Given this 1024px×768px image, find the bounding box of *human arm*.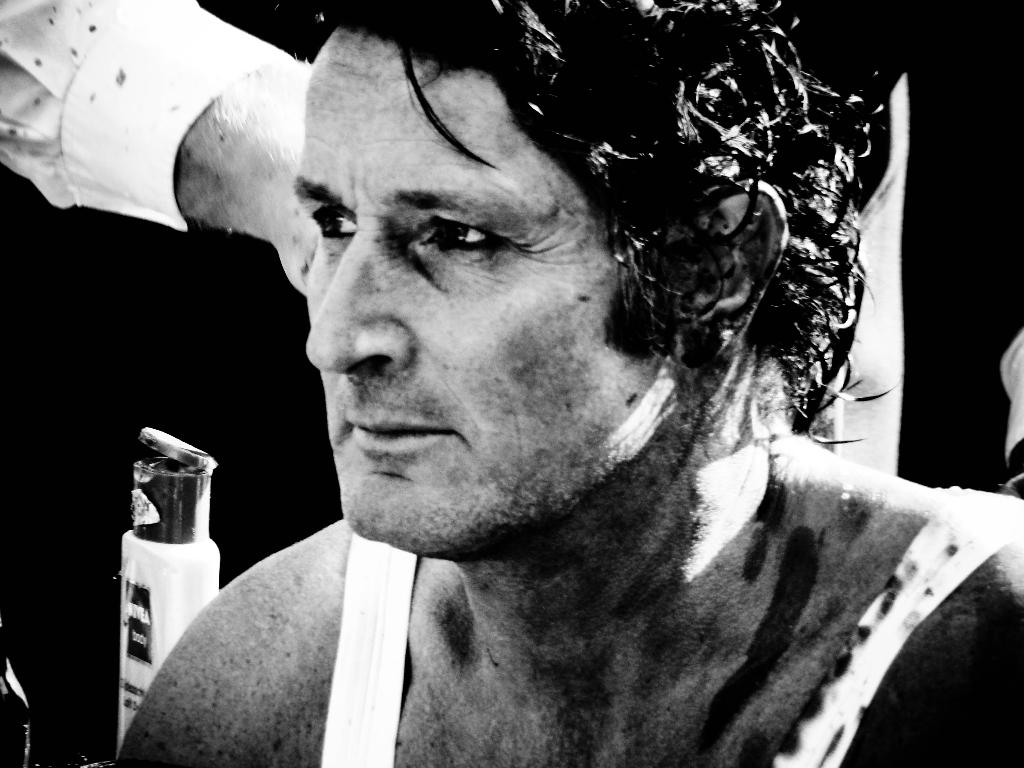
bbox=[838, 543, 1023, 767].
